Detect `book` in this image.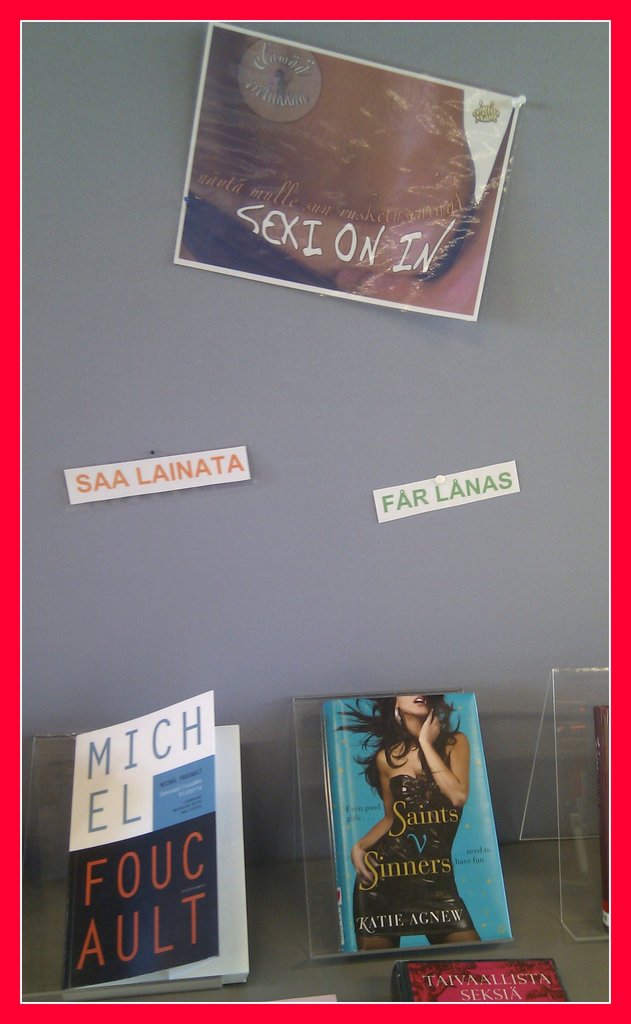
Detection: l=318, t=691, r=527, b=957.
